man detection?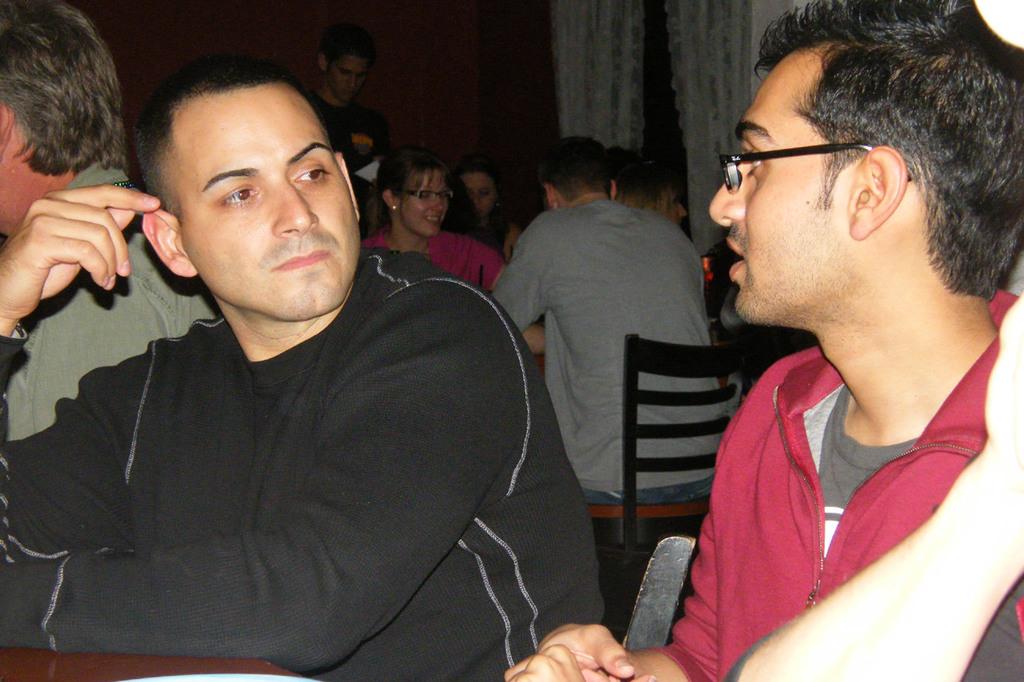
rect(20, 47, 621, 681)
